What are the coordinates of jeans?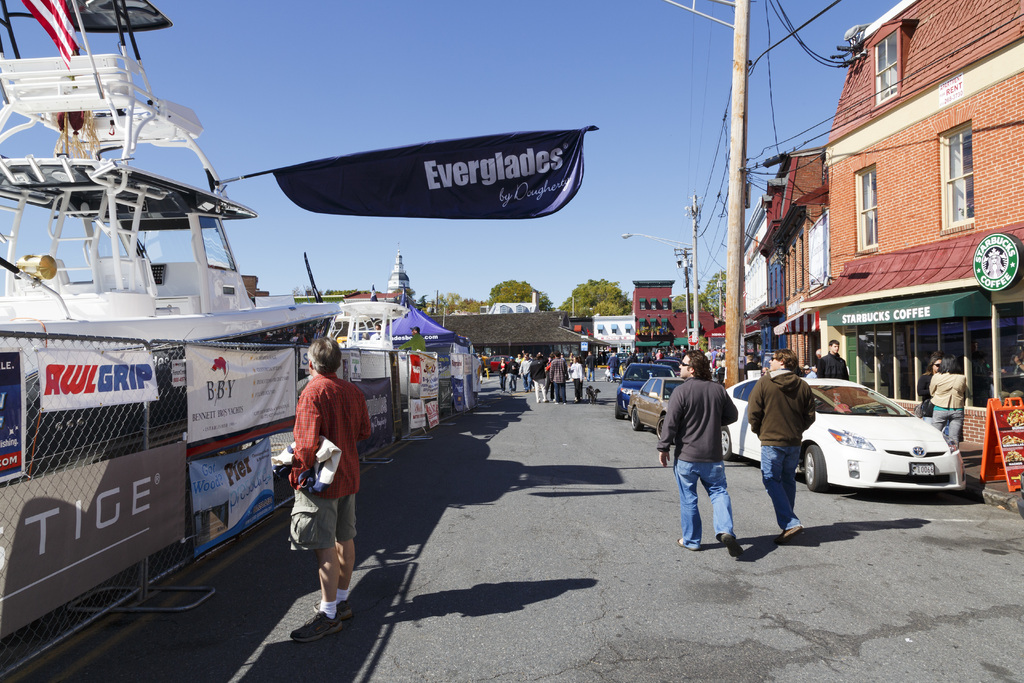
bbox(680, 459, 746, 563).
